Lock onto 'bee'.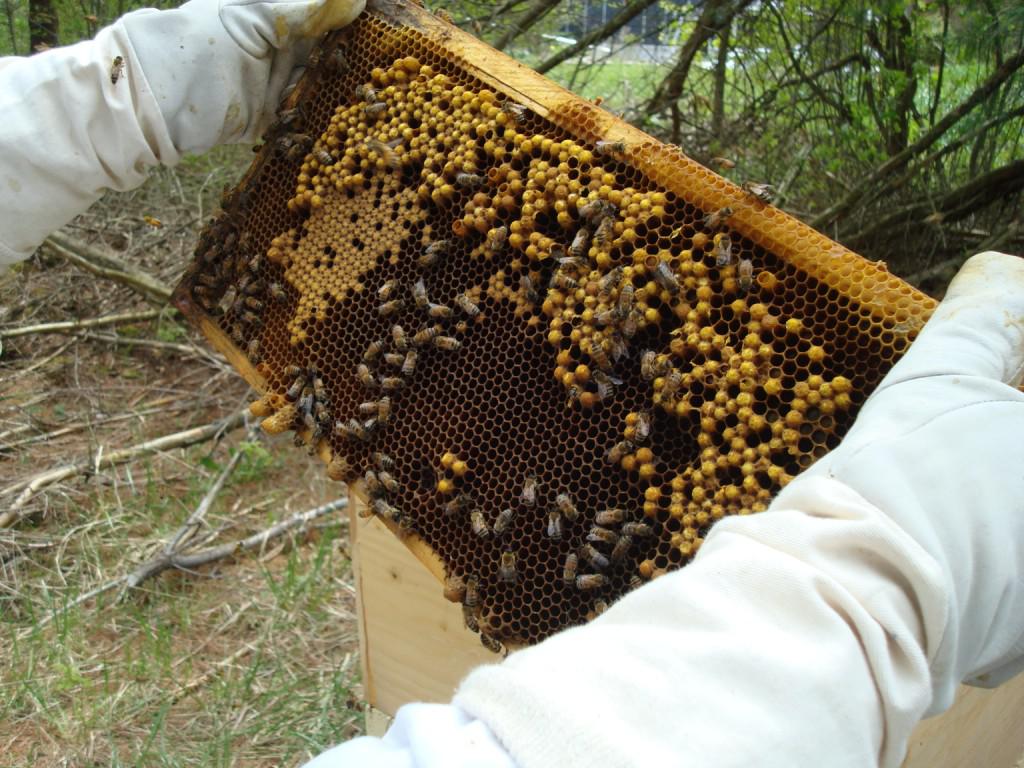
Locked: <bbox>737, 181, 773, 207</bbox>.
